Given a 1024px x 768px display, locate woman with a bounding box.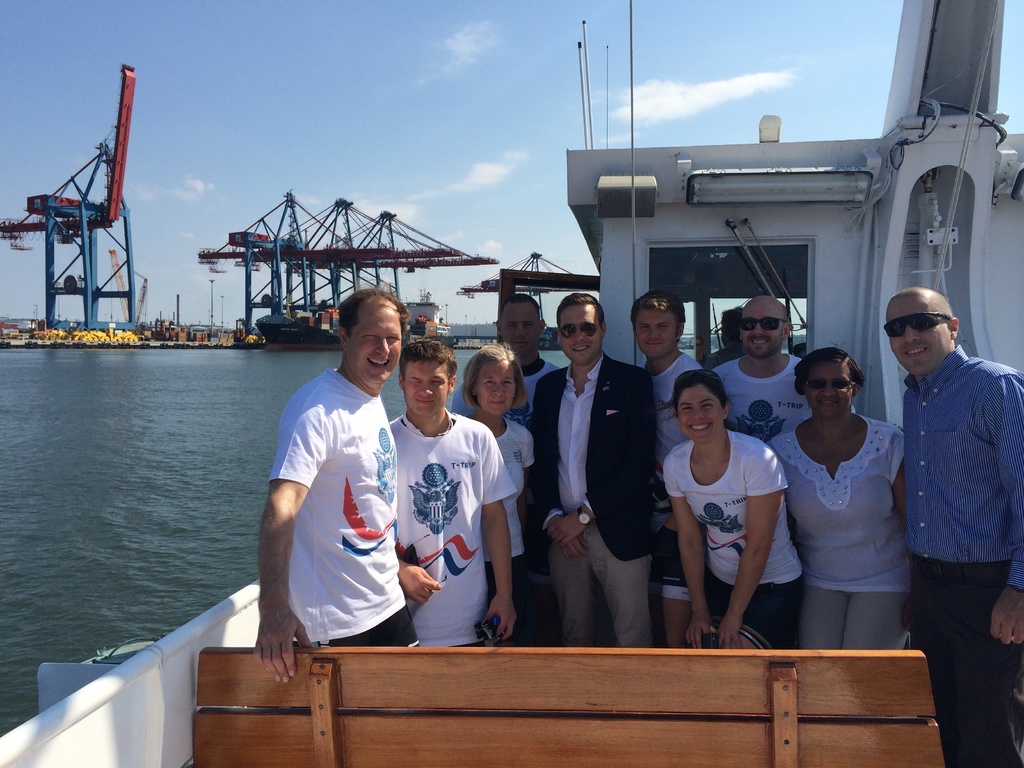
Located: l=455, t=350, r=533, b=556.
